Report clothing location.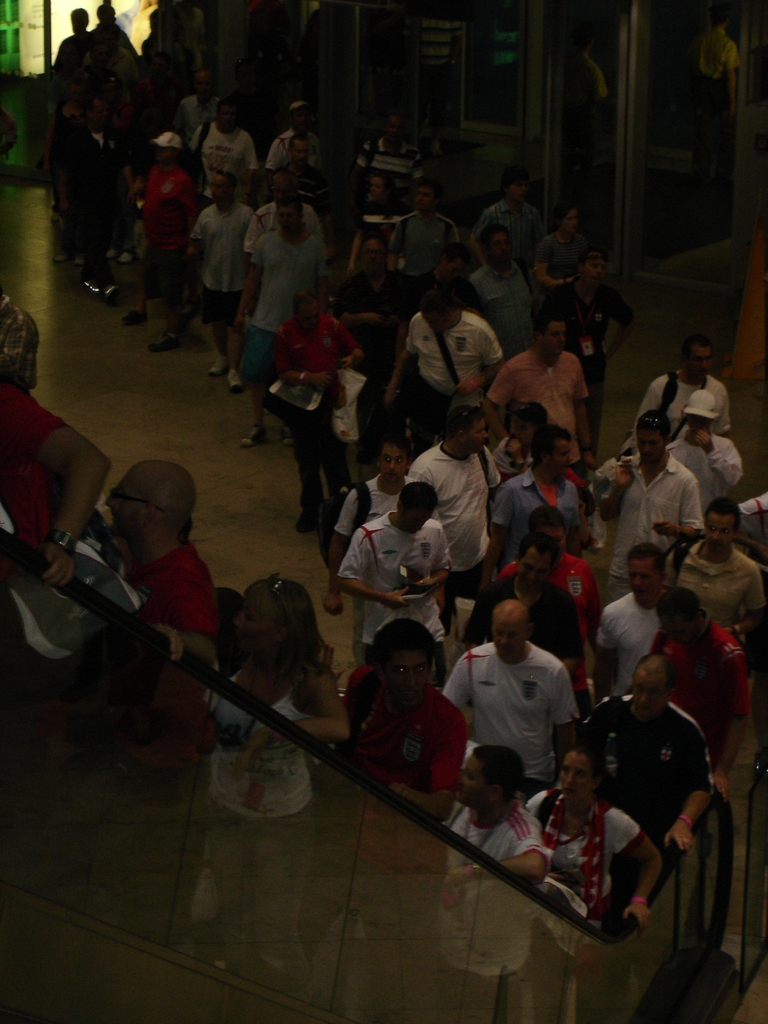
Report: pyautogui.locateOnScreen(545, 274, 630, 391).
